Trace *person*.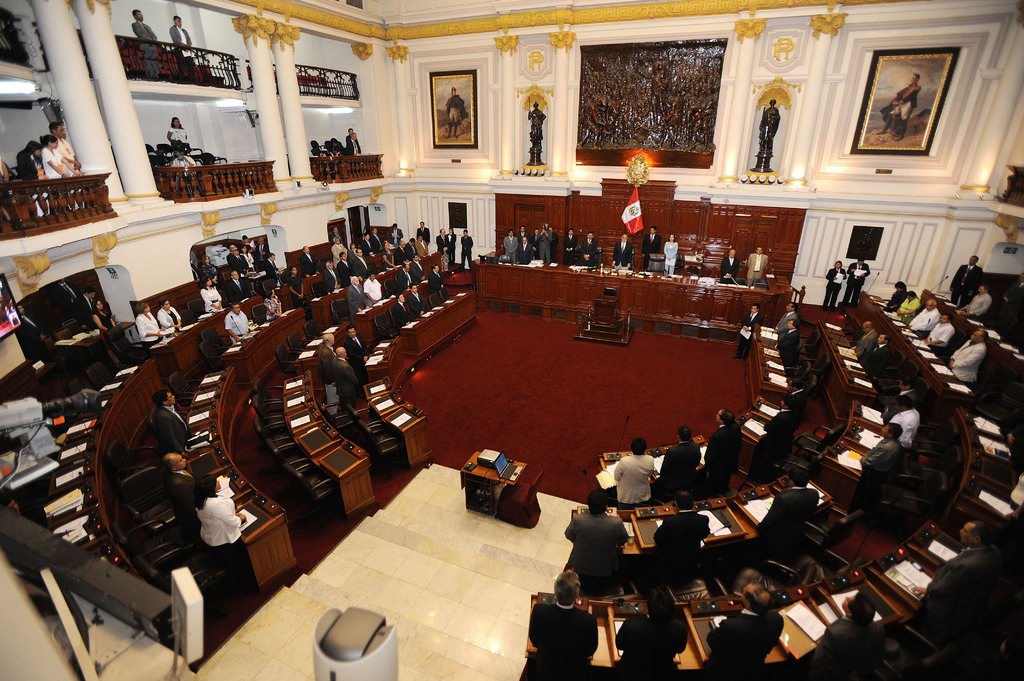
Traced to BBox(345, 127, 361, 152).
